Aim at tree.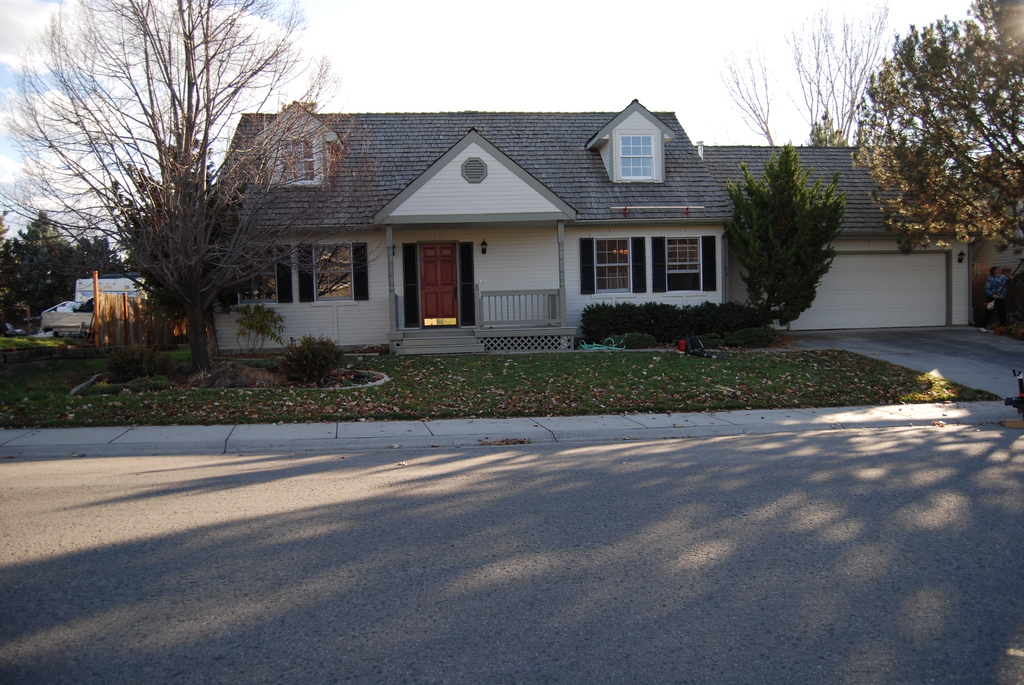
Aimed at box(0, 238, 27, 295).
